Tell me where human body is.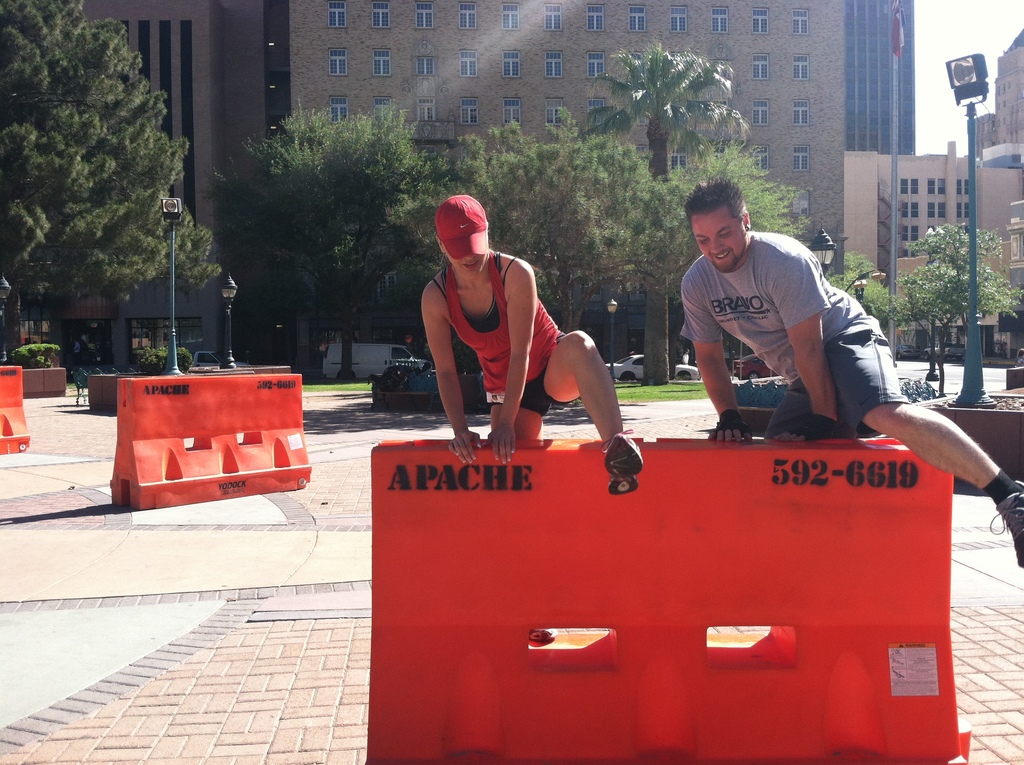
human body is at region(392, 197, 613, 492).
